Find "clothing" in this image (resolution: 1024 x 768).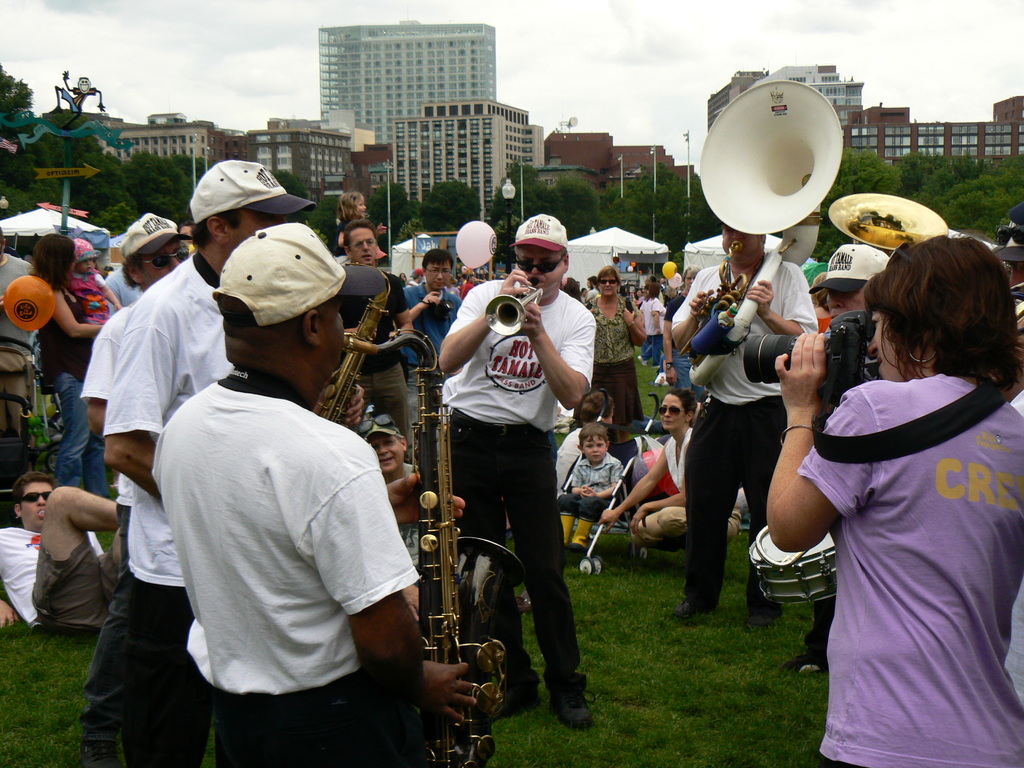
640/303/668/365.
